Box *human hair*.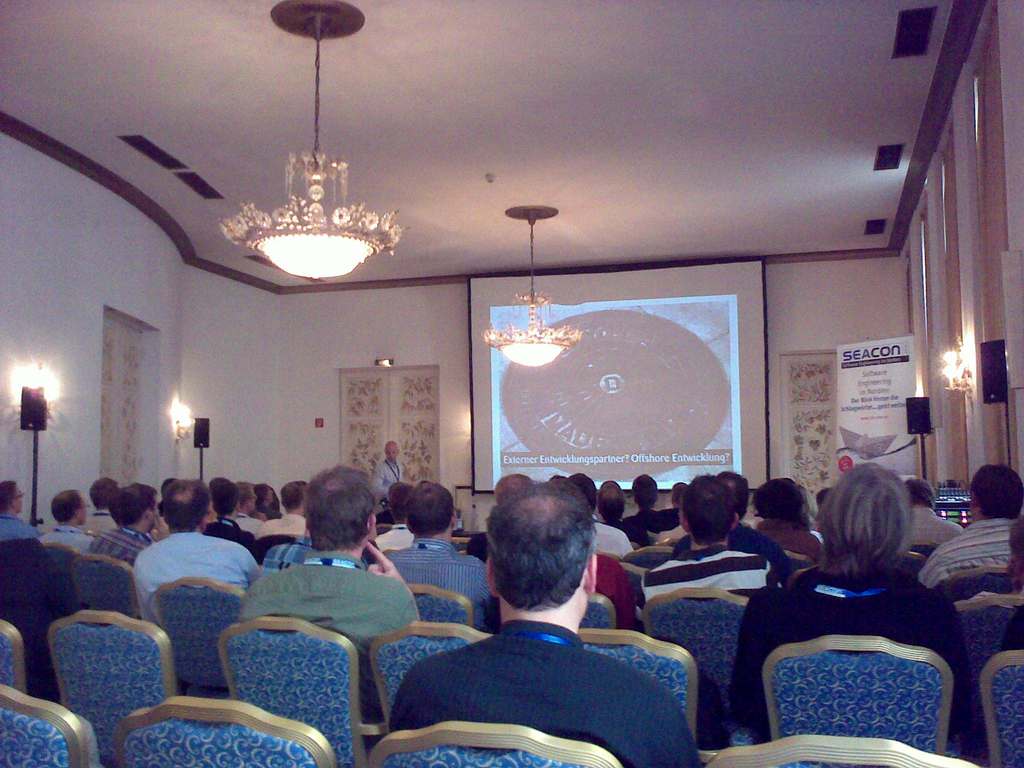
<bbox>384, 479, 409, 518</bbox>.
